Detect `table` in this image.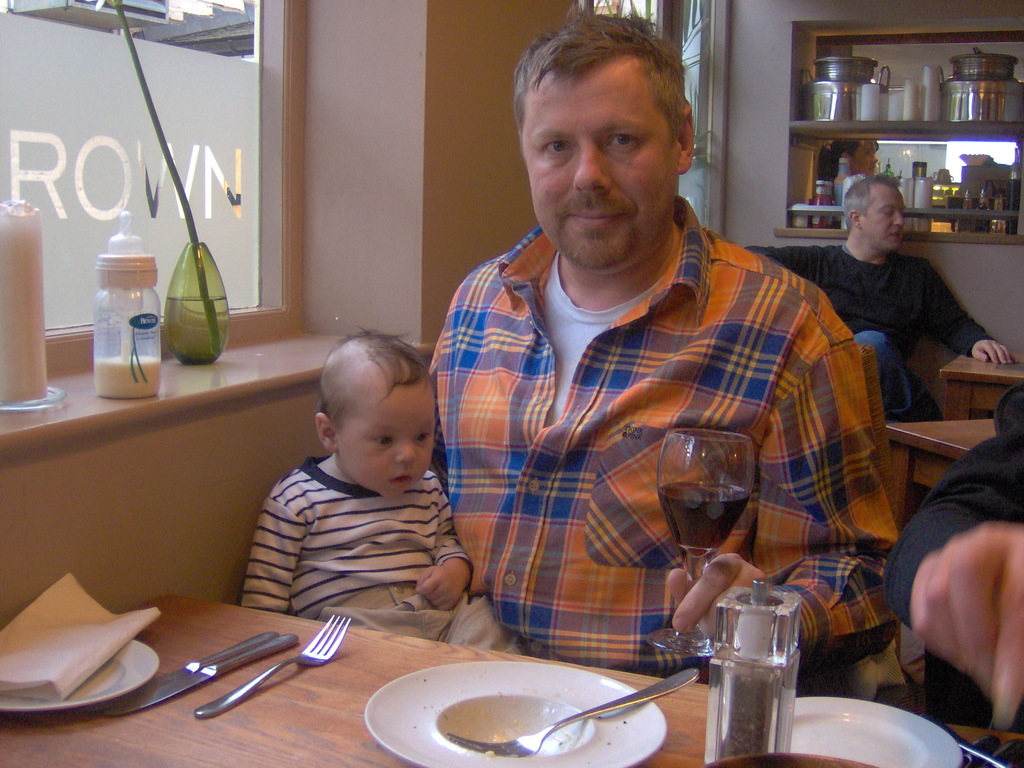
Detection: 938:351:1023:419.
